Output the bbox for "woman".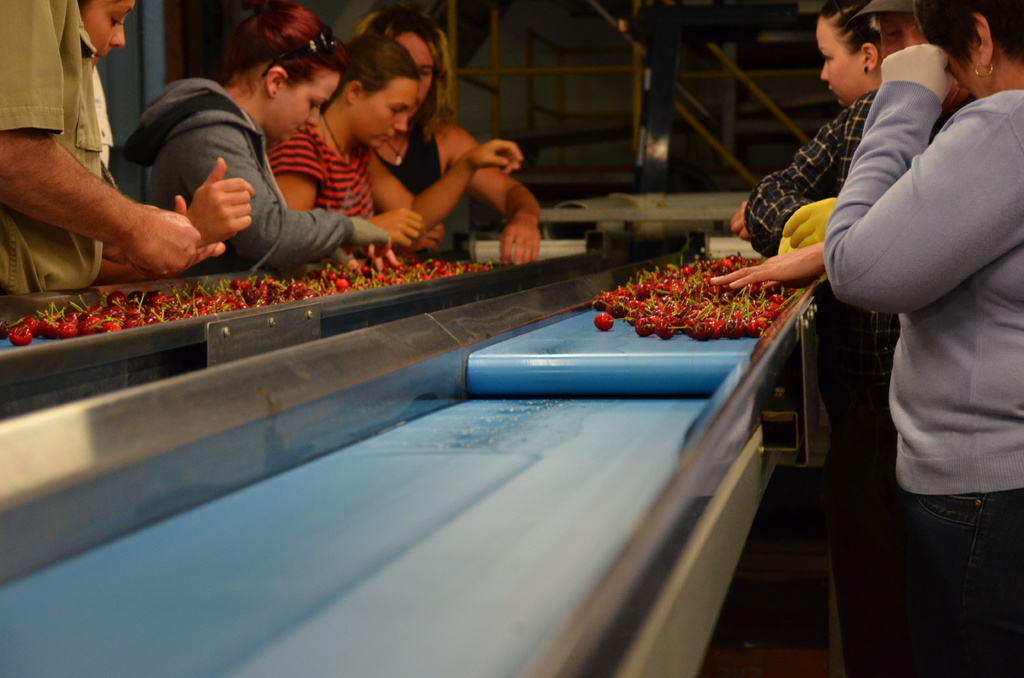
270 56 539 253.
